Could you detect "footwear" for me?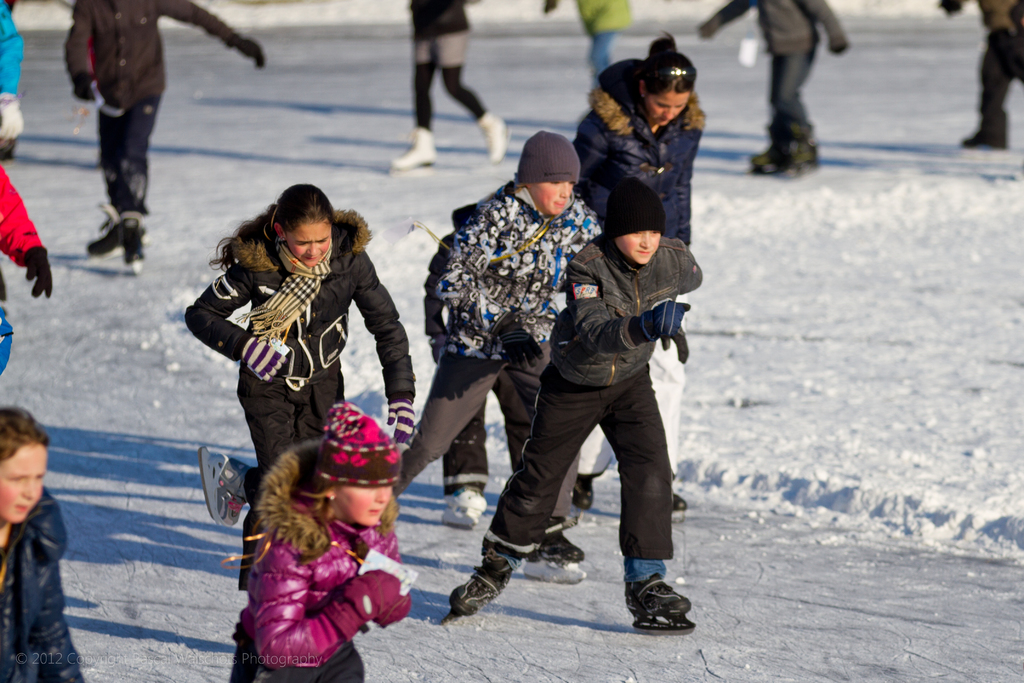
Detection result: (623,573,690,643).
